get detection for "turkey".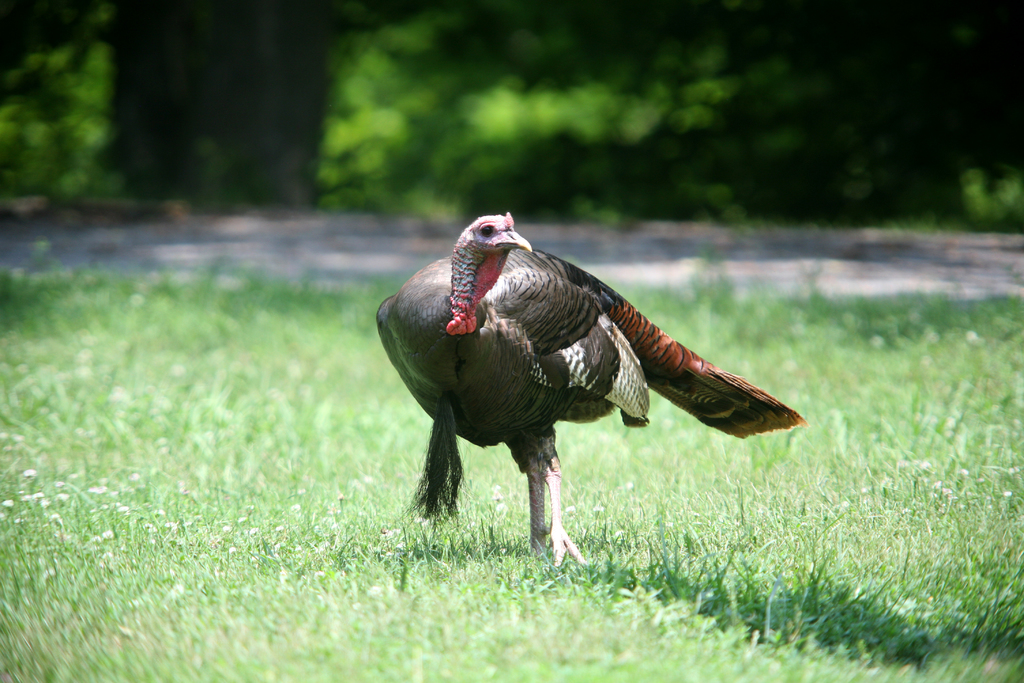
Detection: 376, 210, 806, 570.
